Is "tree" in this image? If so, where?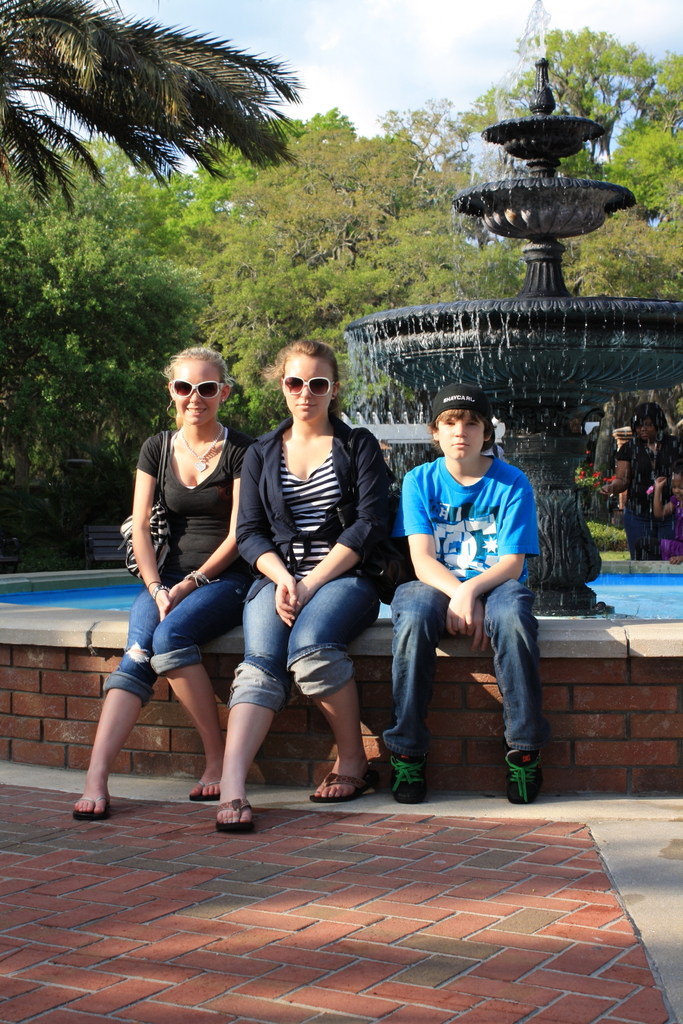
Yes, at bbox(0, 0, 318, 228).
